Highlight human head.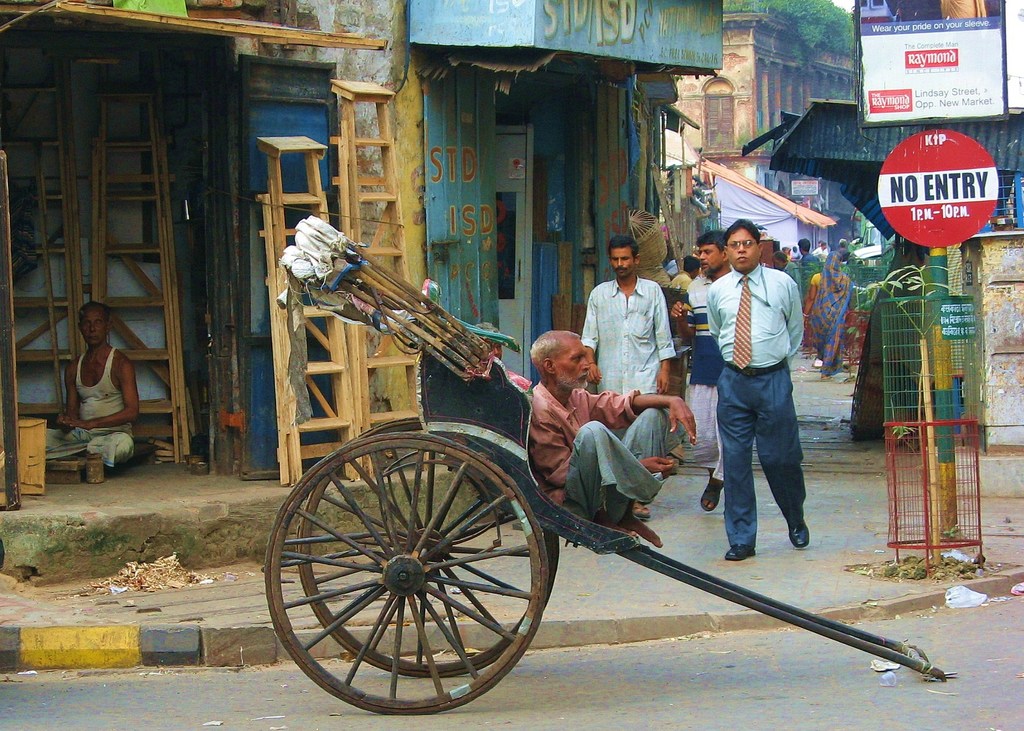
Highlighted region: {"x1": 729, "y1": 219, "x2": 761, "y2": 270}.
